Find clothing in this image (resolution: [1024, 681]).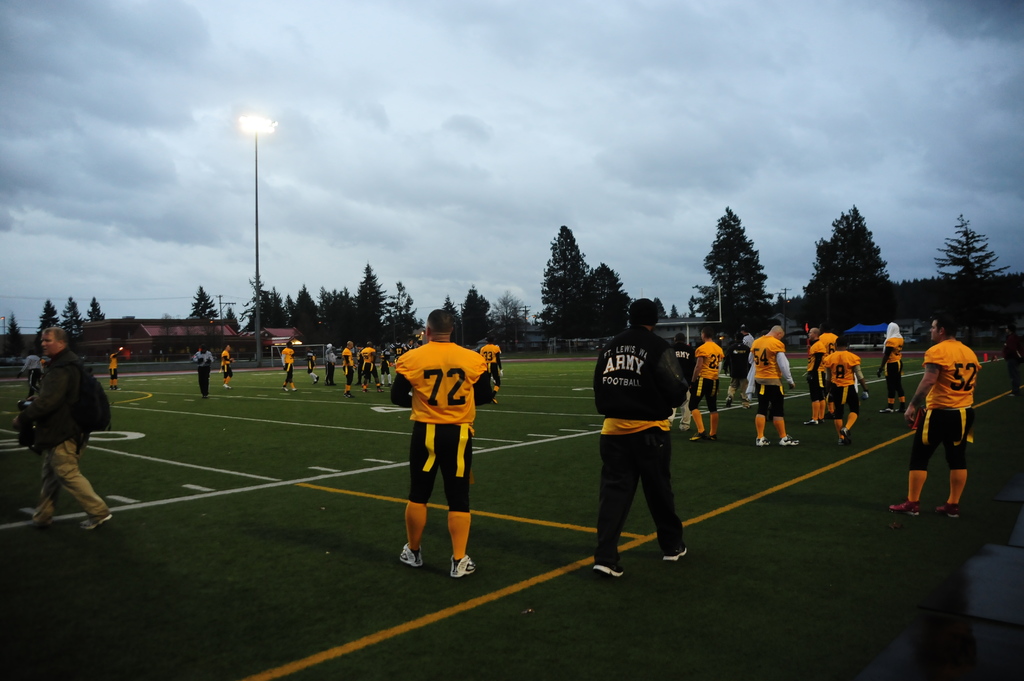
bbox=[590, 324, 691, 576].
